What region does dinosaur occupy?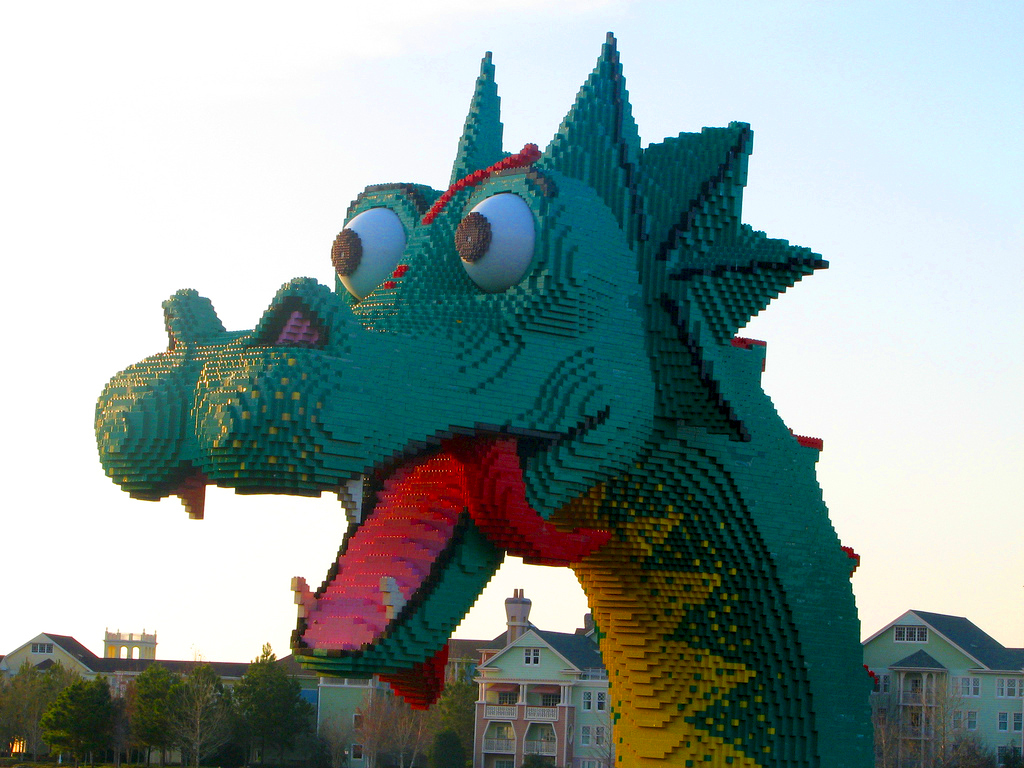
91,33,874,767.
